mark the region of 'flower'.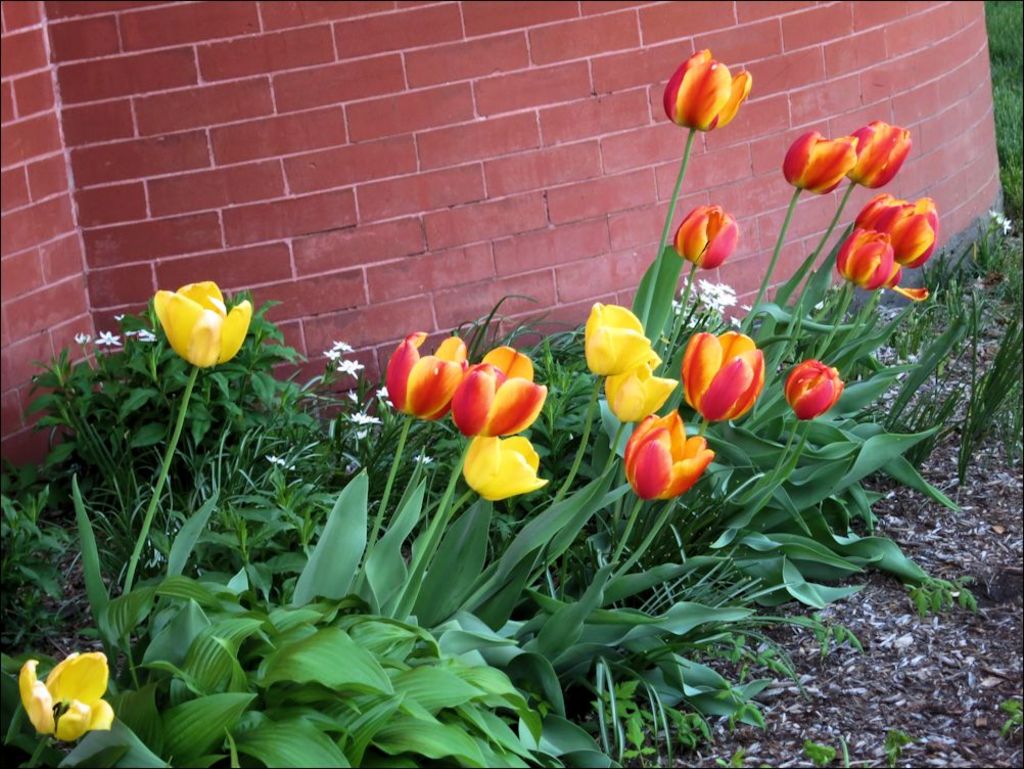
Region: pyautogui.locateOnScreen(156, 279, 249, 364).
